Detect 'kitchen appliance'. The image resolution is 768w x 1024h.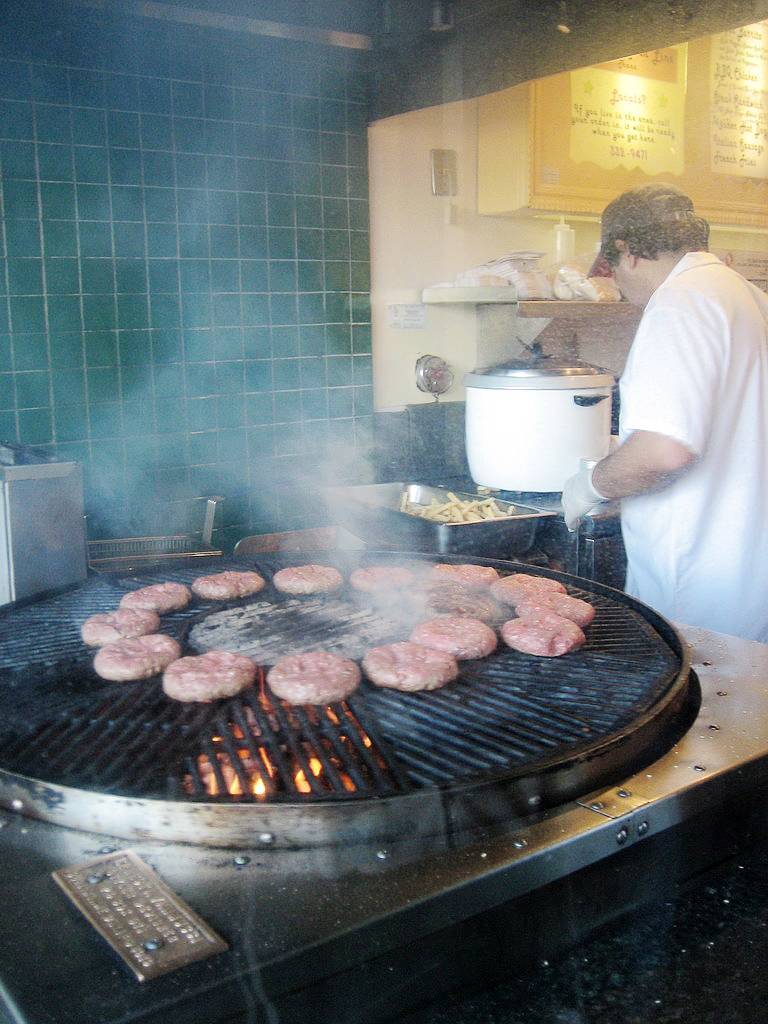
select_region(324, 482, 555, 562).
